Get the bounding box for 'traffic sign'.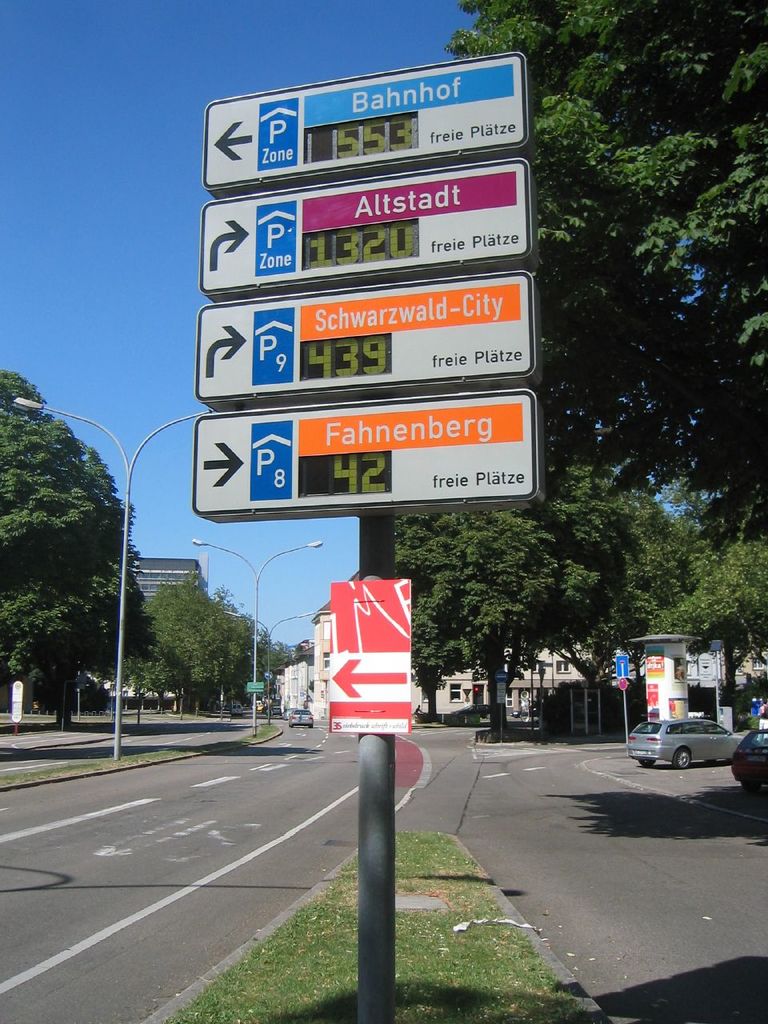
bbox(188, 278, 543, 398).
